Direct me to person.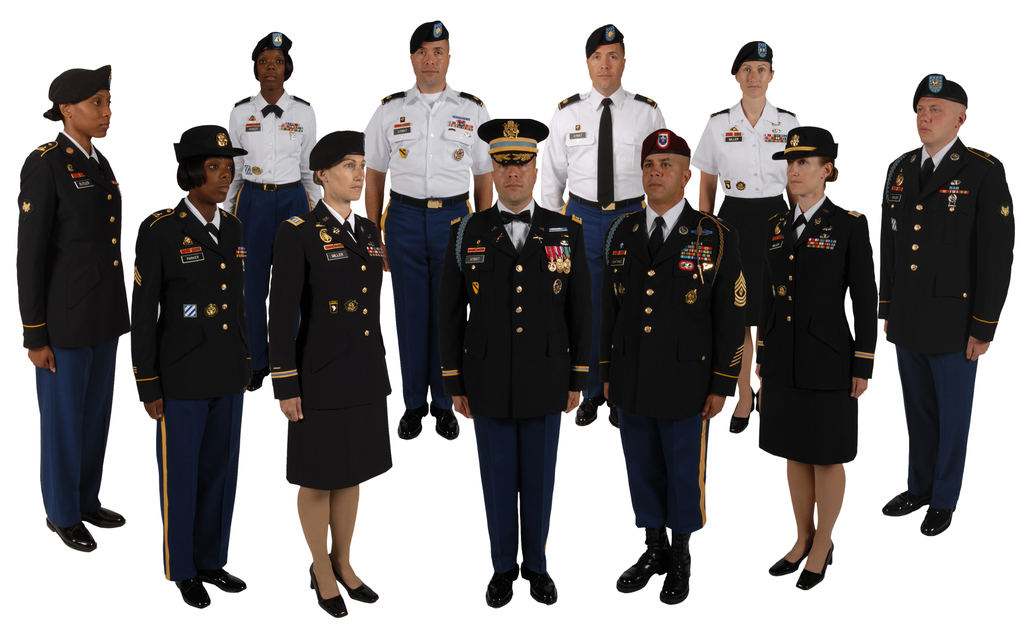
Direction: (left=17, top=61, right=131, bottom=552).
